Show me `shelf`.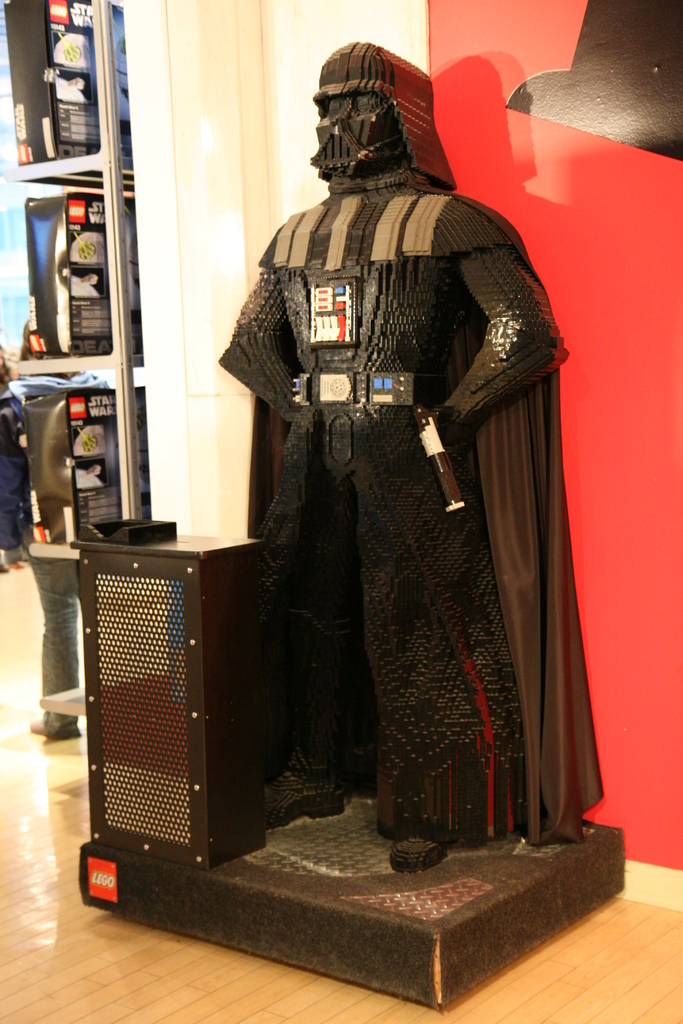
`shelf` is here: {"x1": 0, "y1": 140, "x2": 144, "y2": 399}.
